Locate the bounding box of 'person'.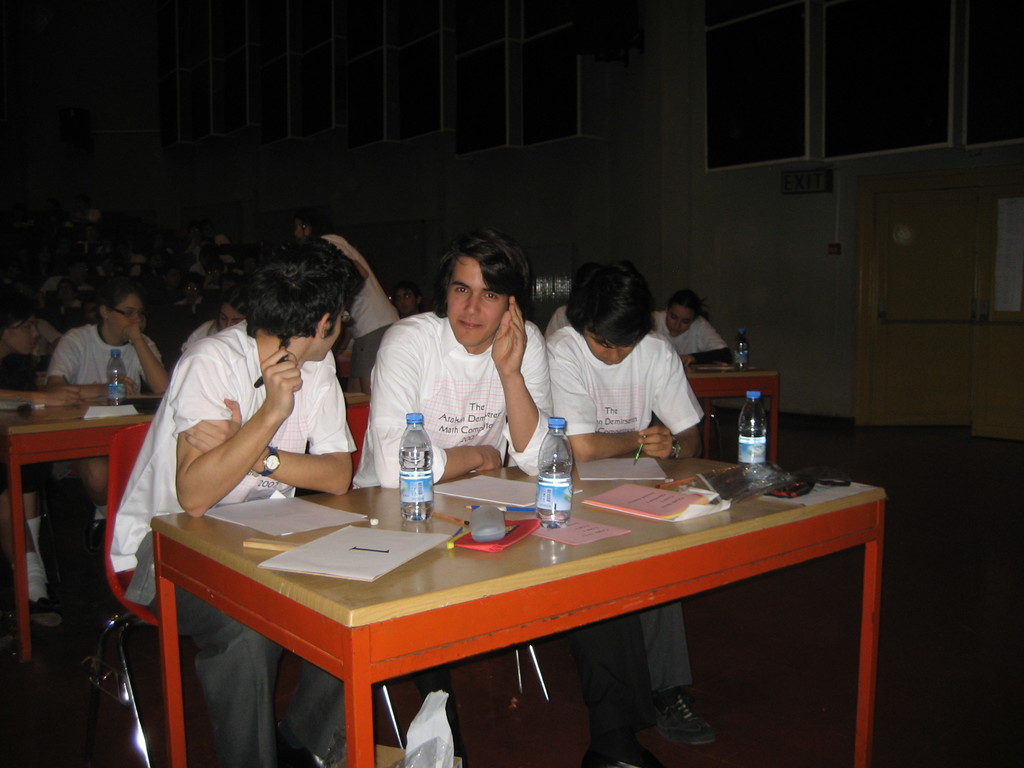
Bounding box: 543/262/723/760.
